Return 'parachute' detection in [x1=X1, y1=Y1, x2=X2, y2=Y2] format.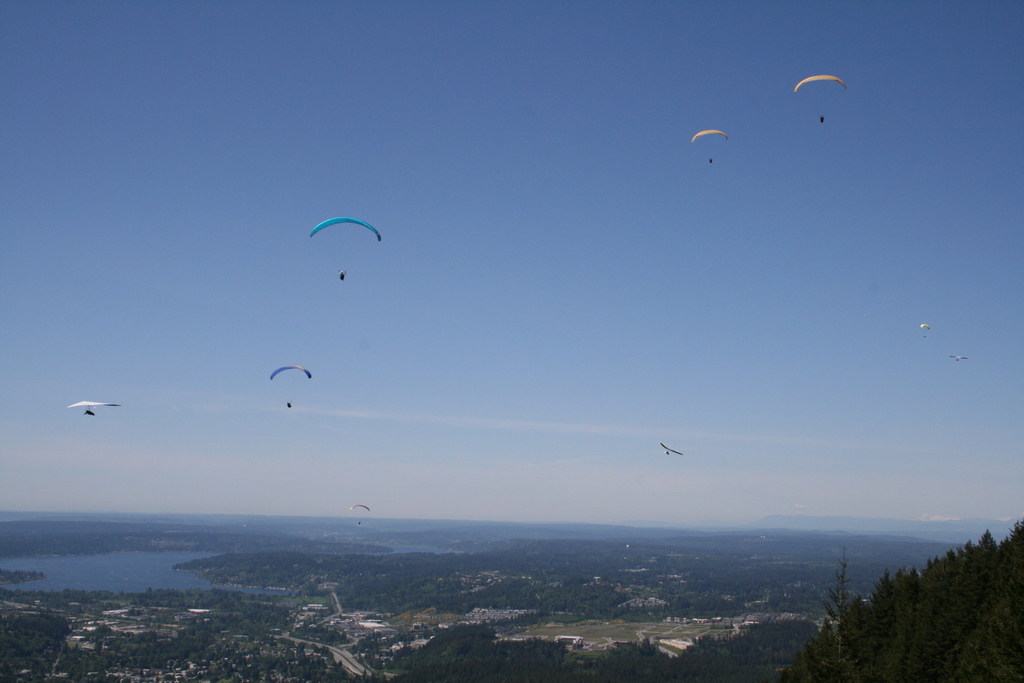
[x1=691, y1=128, x2=728, y2=160].
